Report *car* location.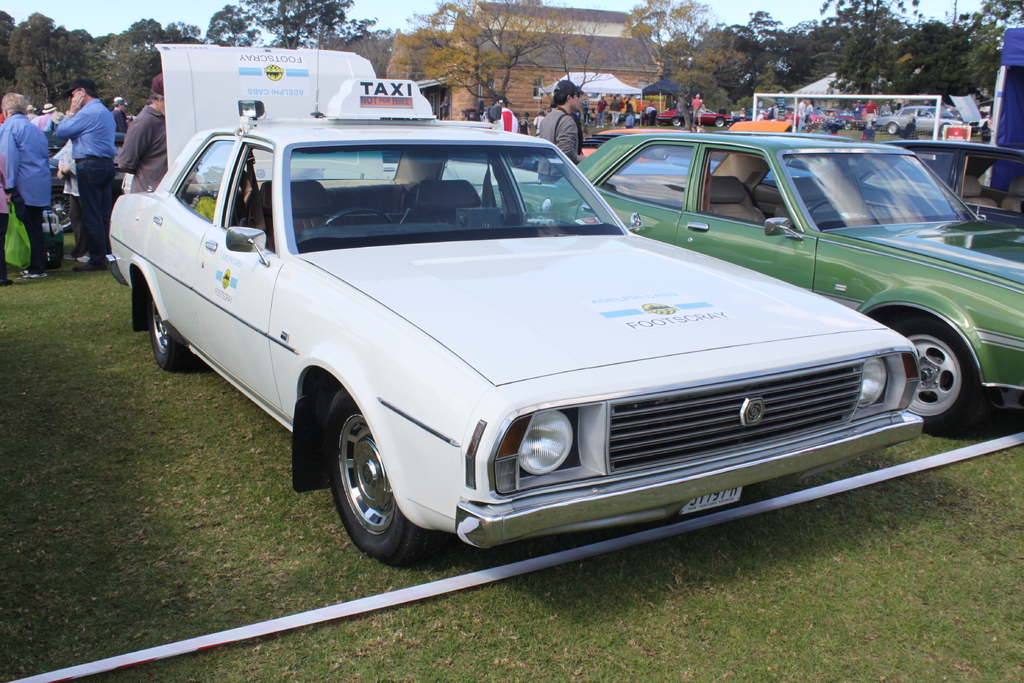
Report: rect(883, 100, 959, 131).
